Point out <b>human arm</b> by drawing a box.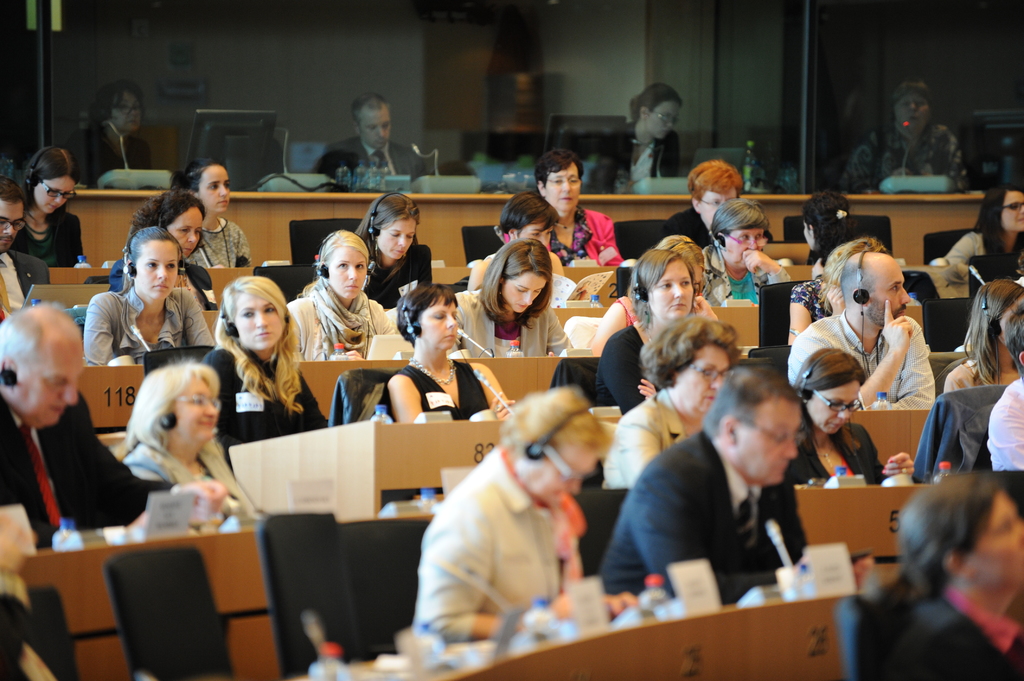
x1=869 y1=428 x2=911 y2=490.
